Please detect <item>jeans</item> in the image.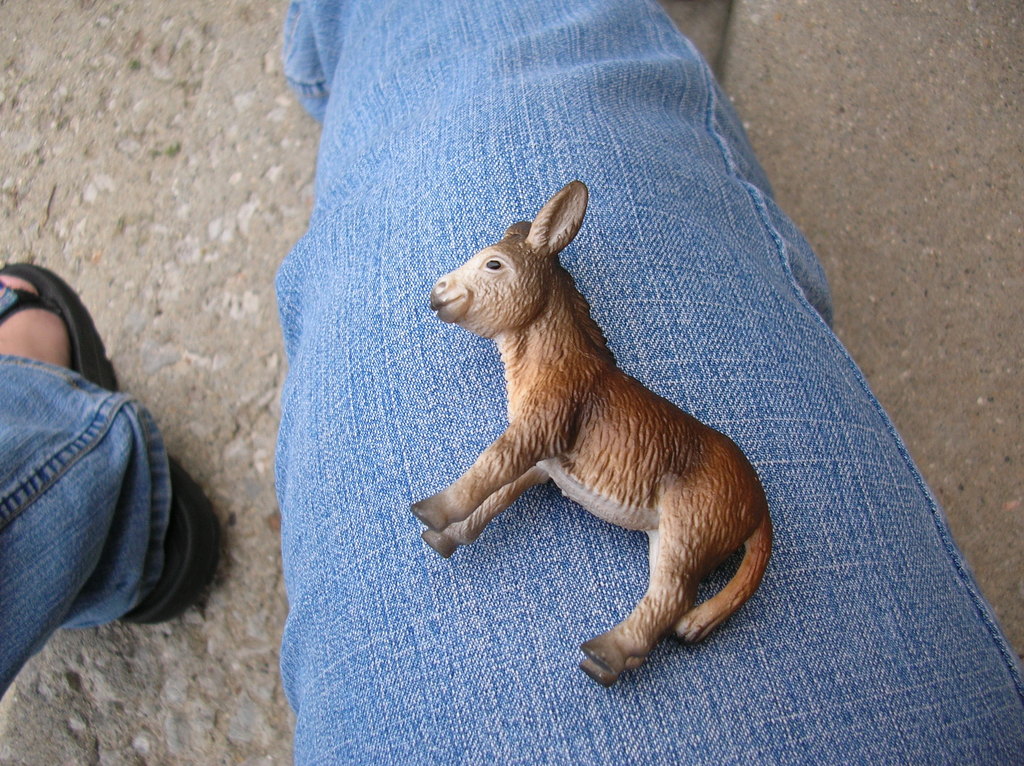
(x1=0, y1=0, x2=1023, y2=765).
